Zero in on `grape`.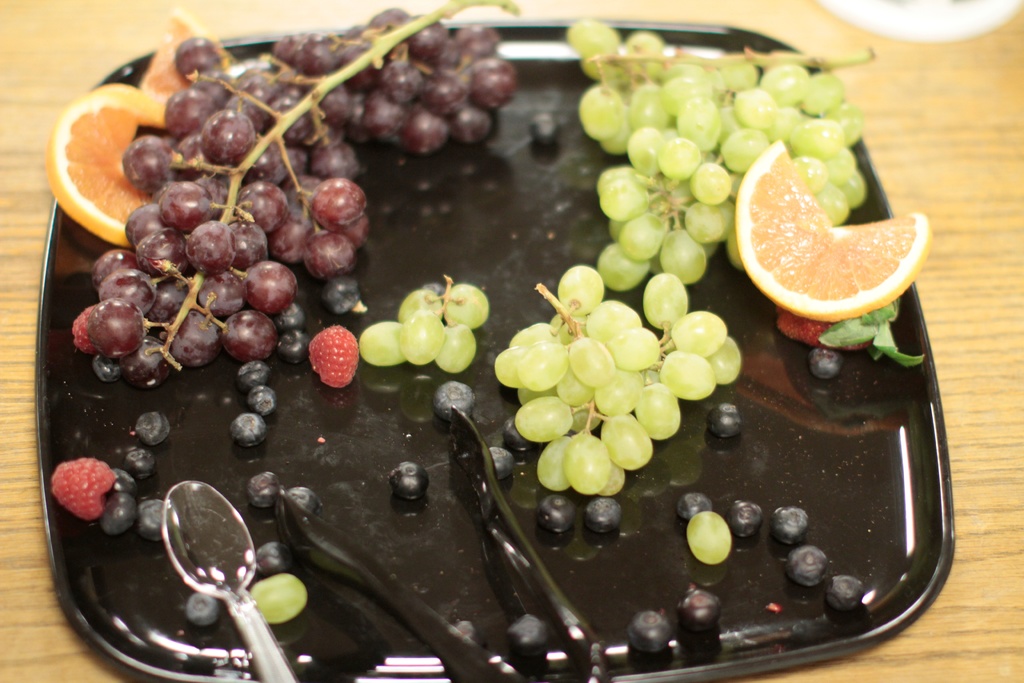
Zeroed in: [left=400, top=311, right=440, bottom=361].
